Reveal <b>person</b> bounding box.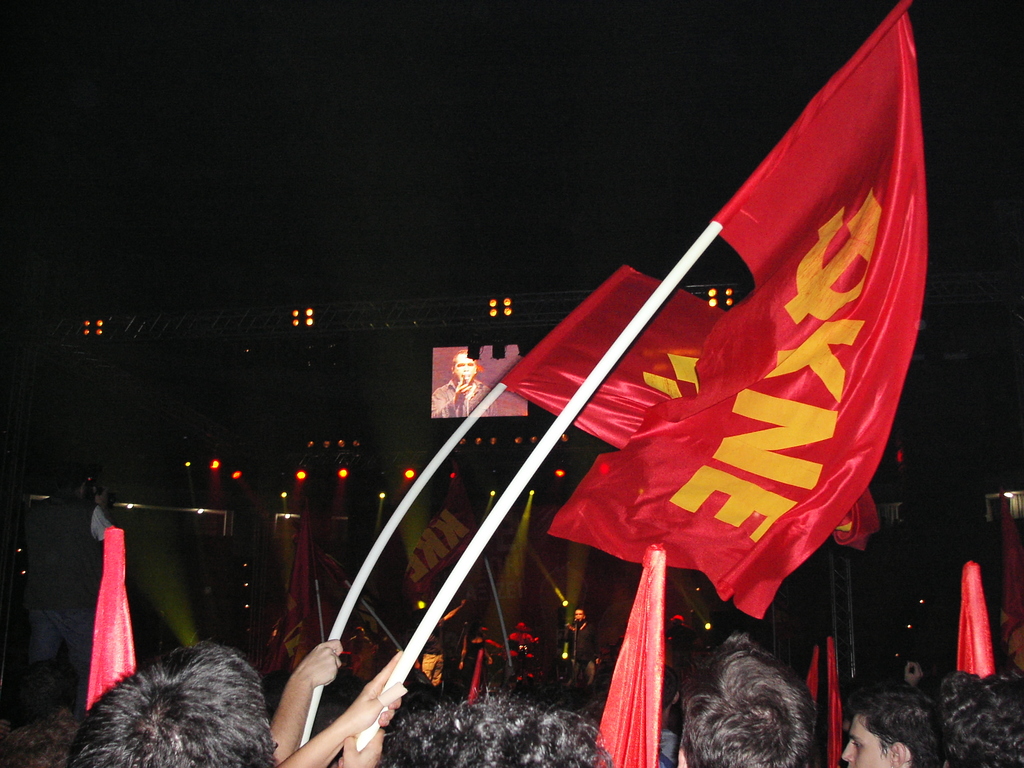
Revealed: (934,660,1023,765).
